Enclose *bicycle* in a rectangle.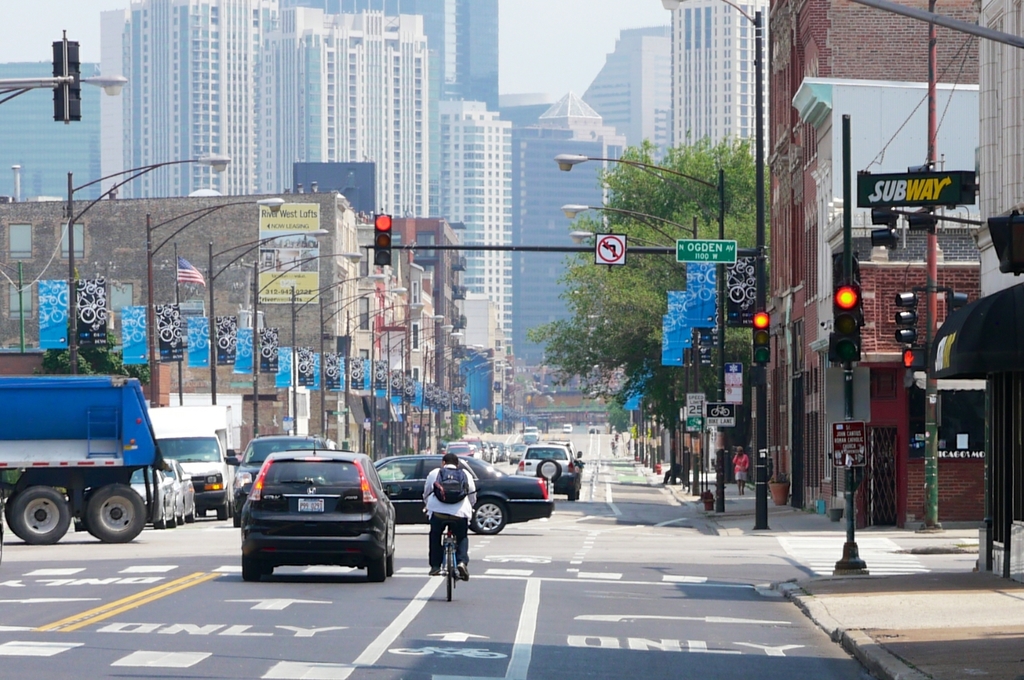
711/405/730/416.
